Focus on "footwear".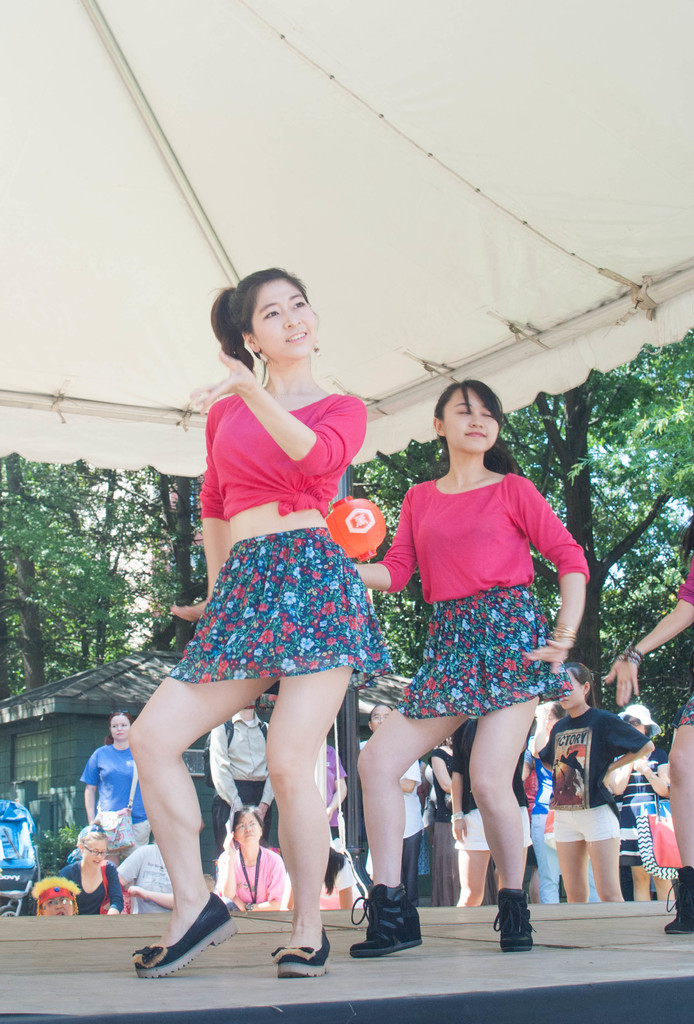
Focused at left=138, top=888, right=239, bottom=980.
